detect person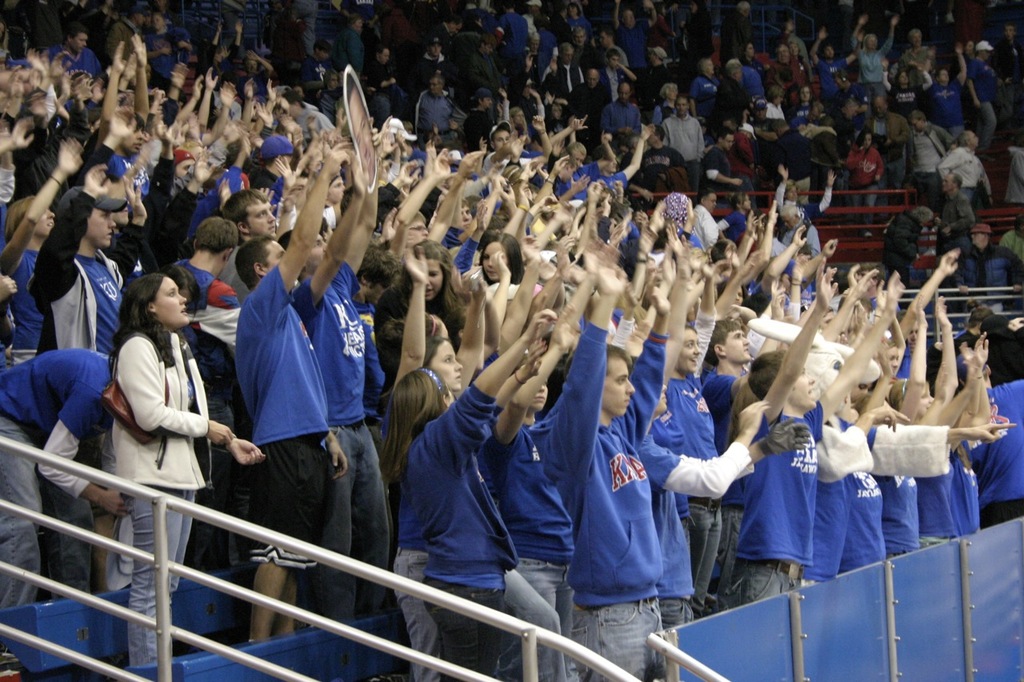
bbox(597, 30, 630, 65)
